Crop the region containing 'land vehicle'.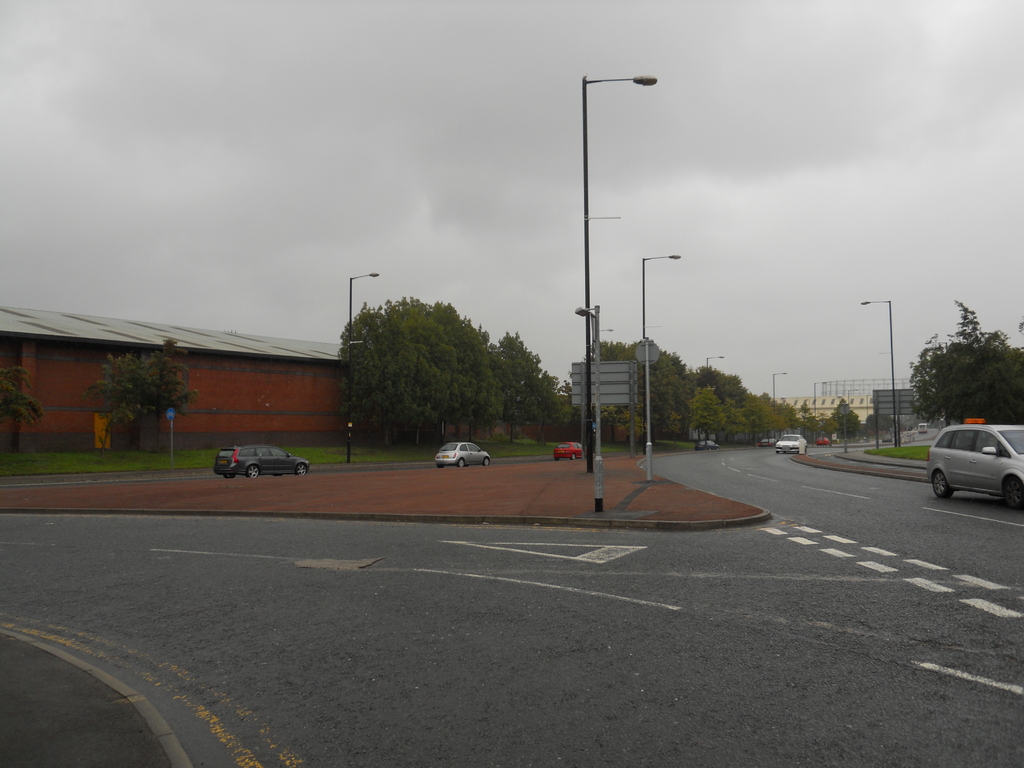
Crop region: (x1=774, y1=431, x2=808, y2=455).
